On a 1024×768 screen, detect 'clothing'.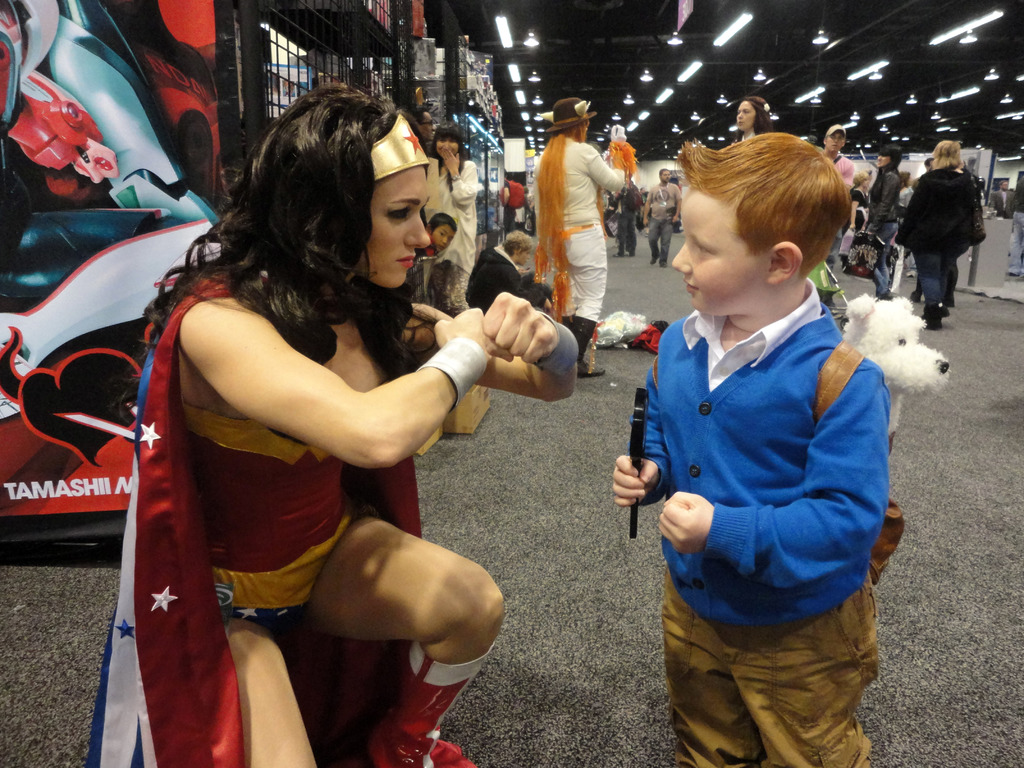
x1=633 y1=271 x2=885 y2=767.
